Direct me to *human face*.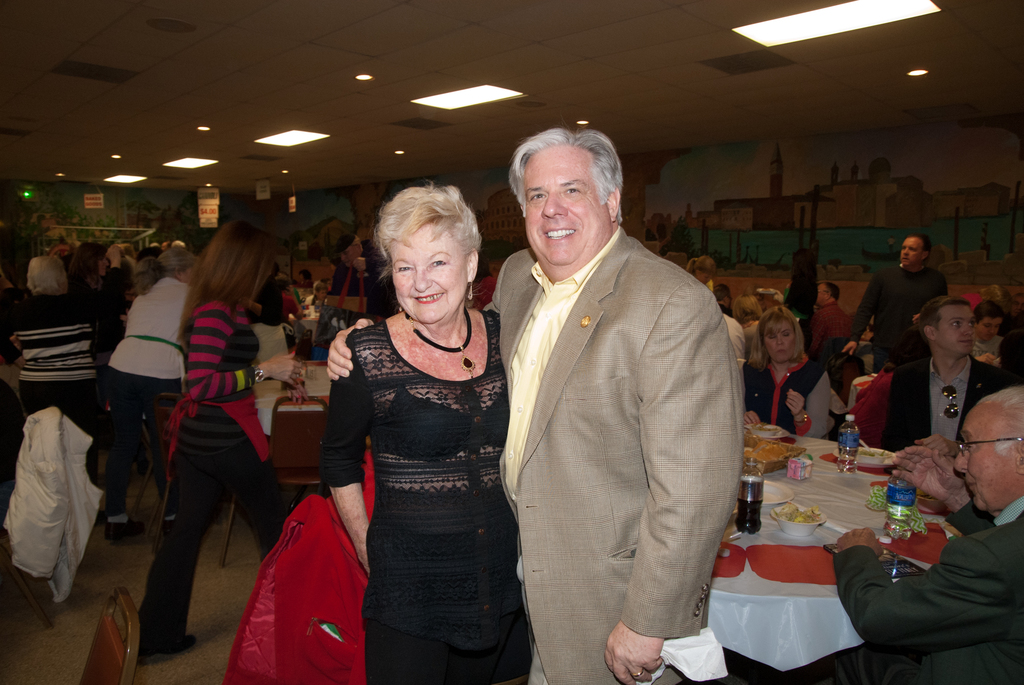
Direction: 956,404,1012,510.
